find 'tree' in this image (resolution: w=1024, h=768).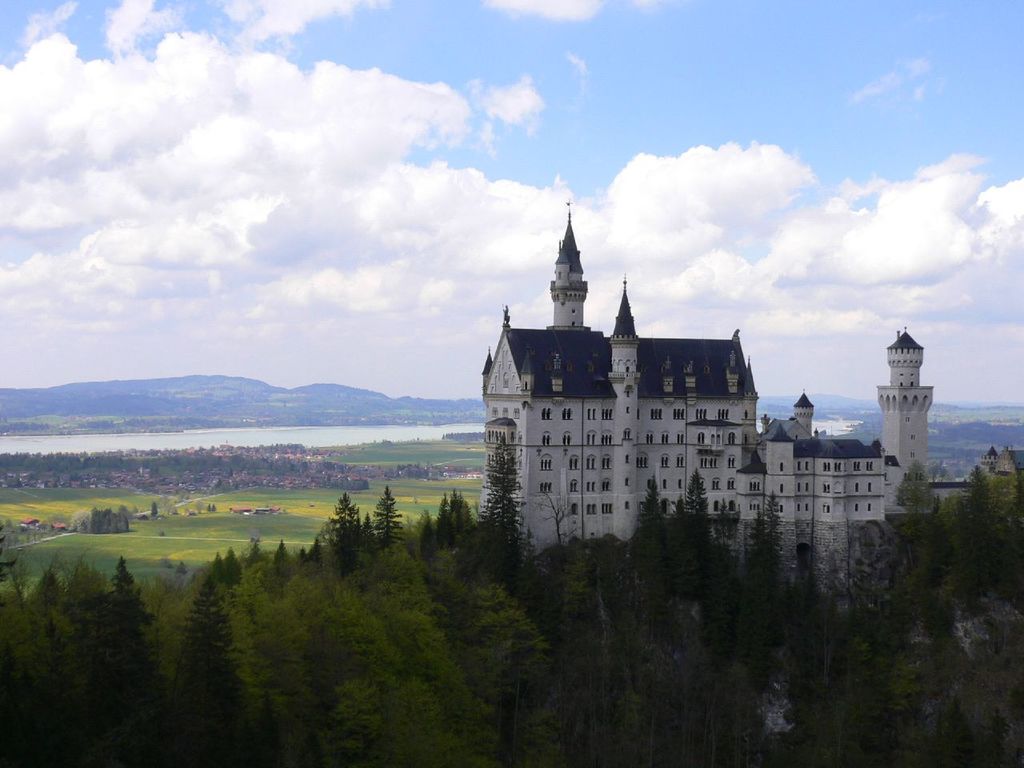
l=894, t=468, r=948, b=548.
